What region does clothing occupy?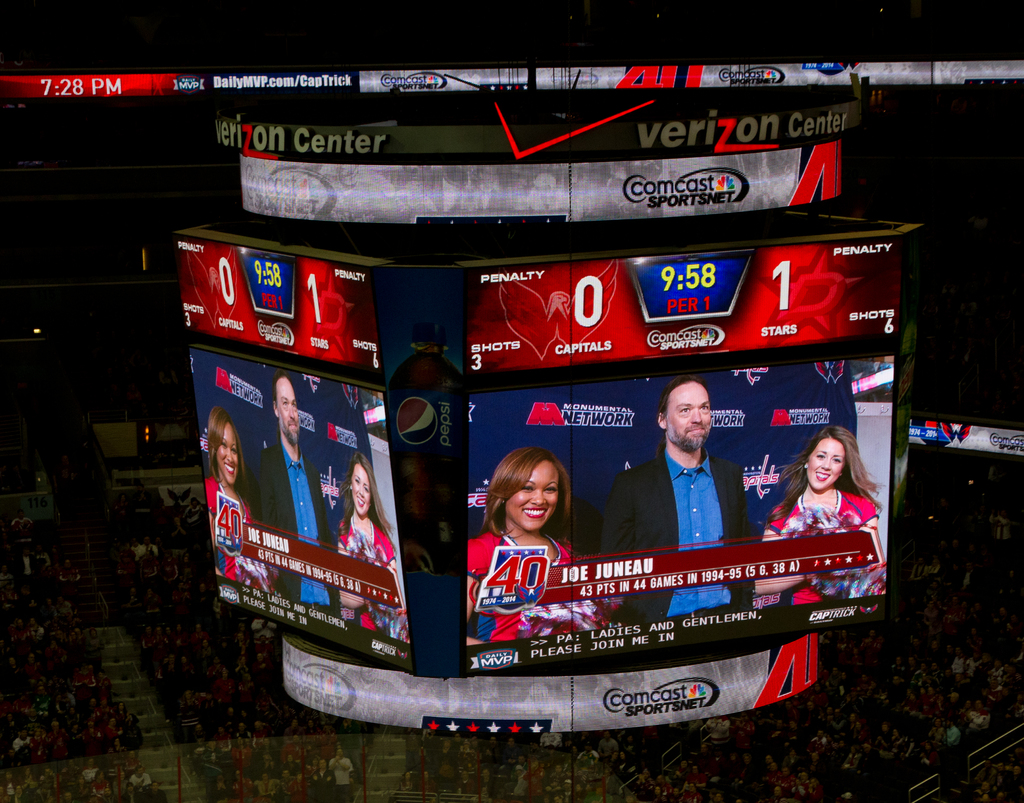
region(245, 443, 343, 626).
